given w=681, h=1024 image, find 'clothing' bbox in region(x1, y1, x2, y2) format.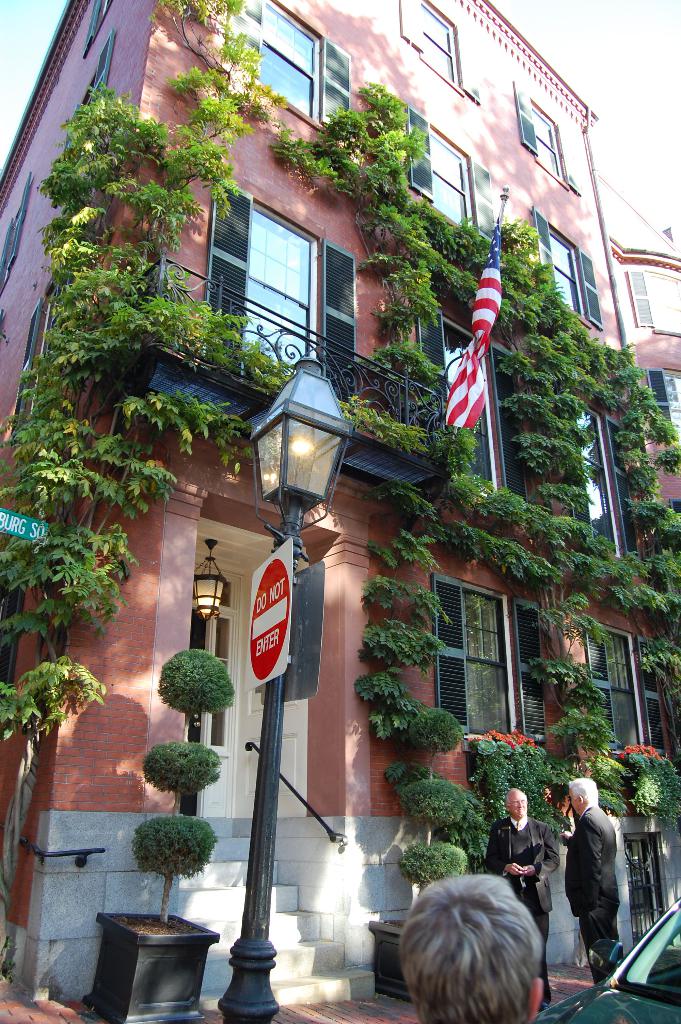
region(479, 824, 559, 1023).
